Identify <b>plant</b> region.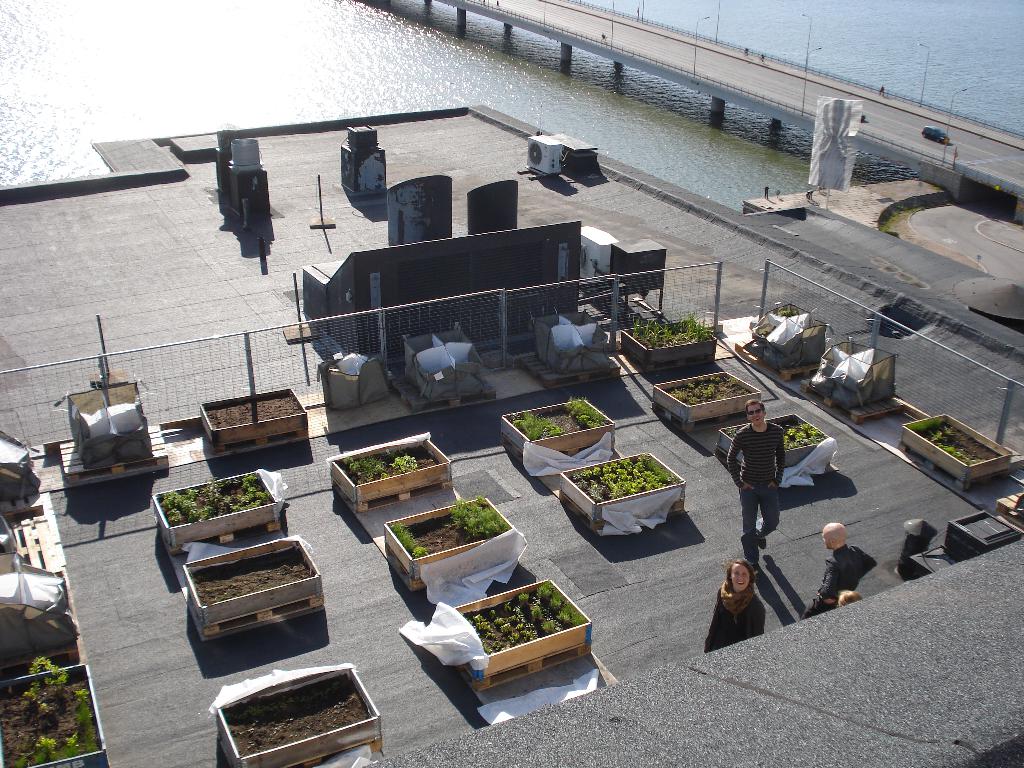
Region: x1=559 y1=399 x2=603 y2=426.
